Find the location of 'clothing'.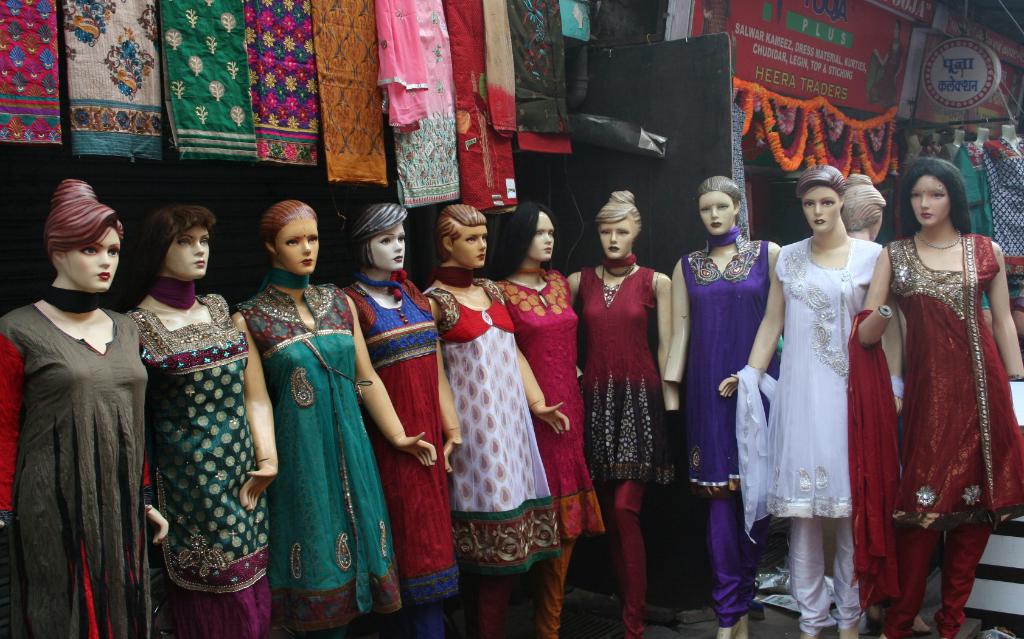
Location: pyautogui.locateOnScreen(429, 262, 562, 637).
